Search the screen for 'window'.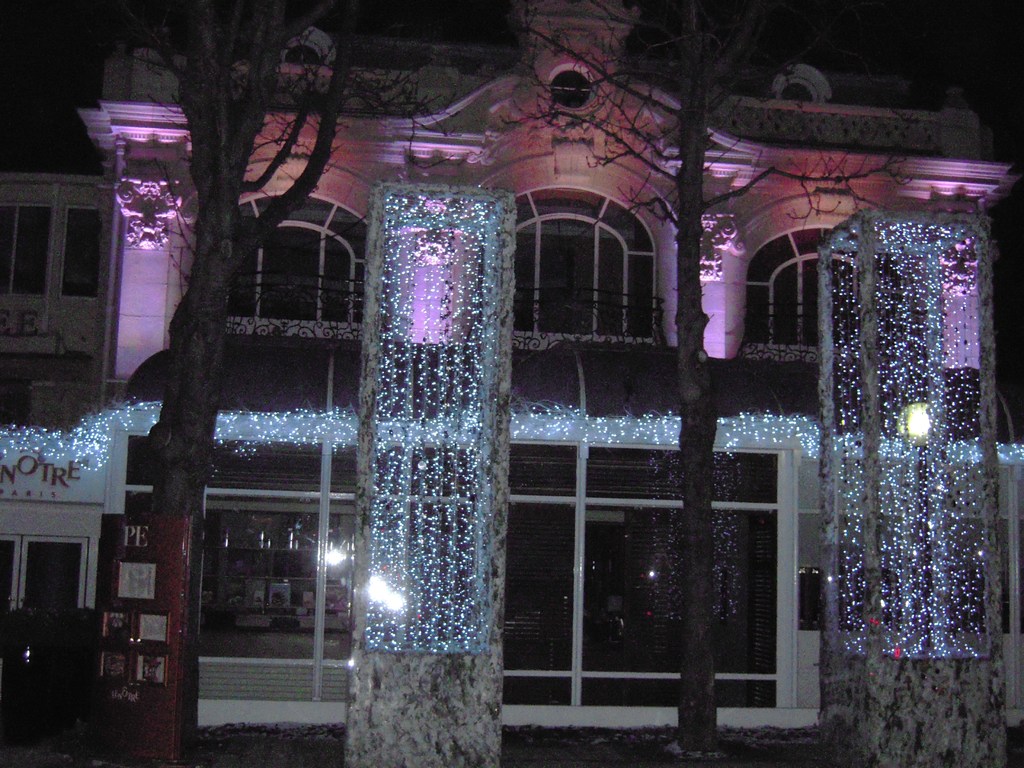
Found at region(233, 194, 372, 335).
